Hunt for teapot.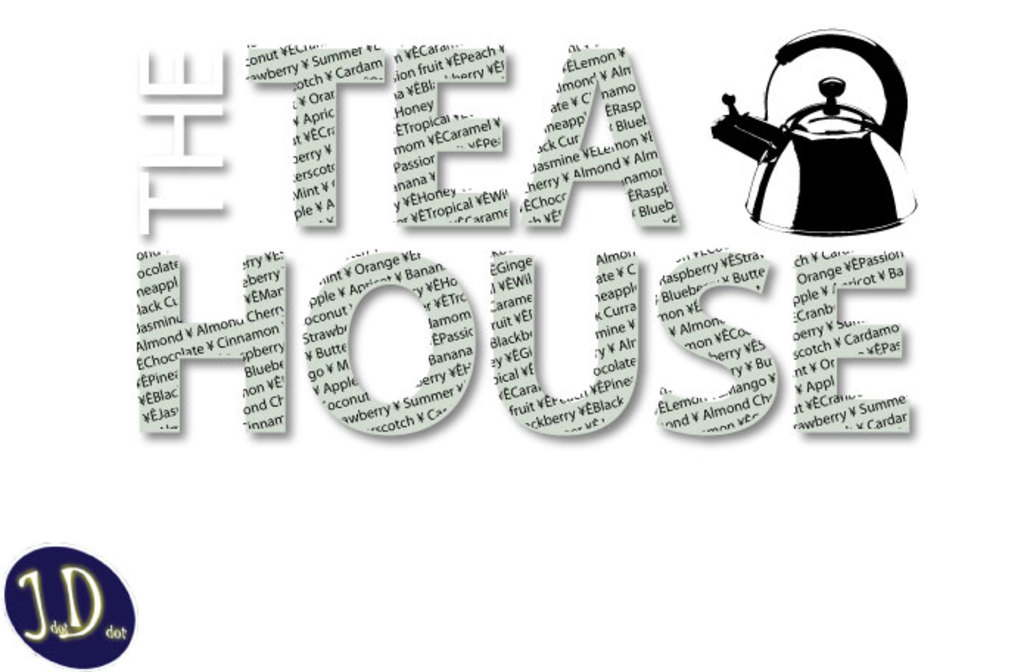
Hunted down at bbox=[713, 28, 918, 237].
